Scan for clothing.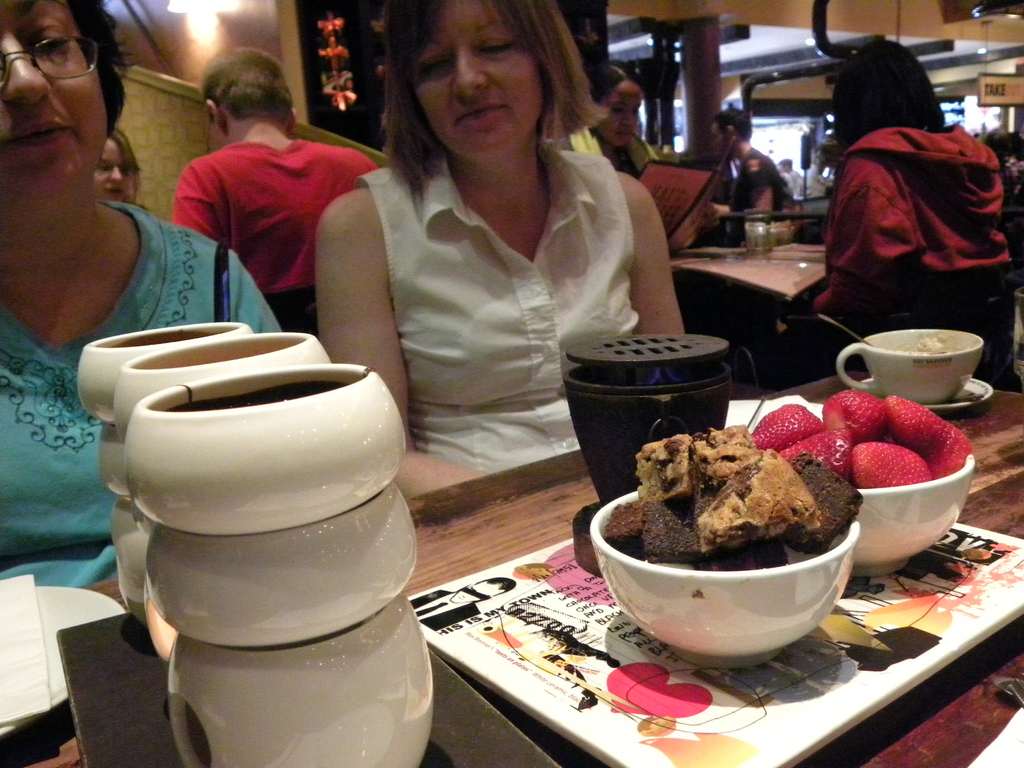
Scan result: 777:102:1023:383.
